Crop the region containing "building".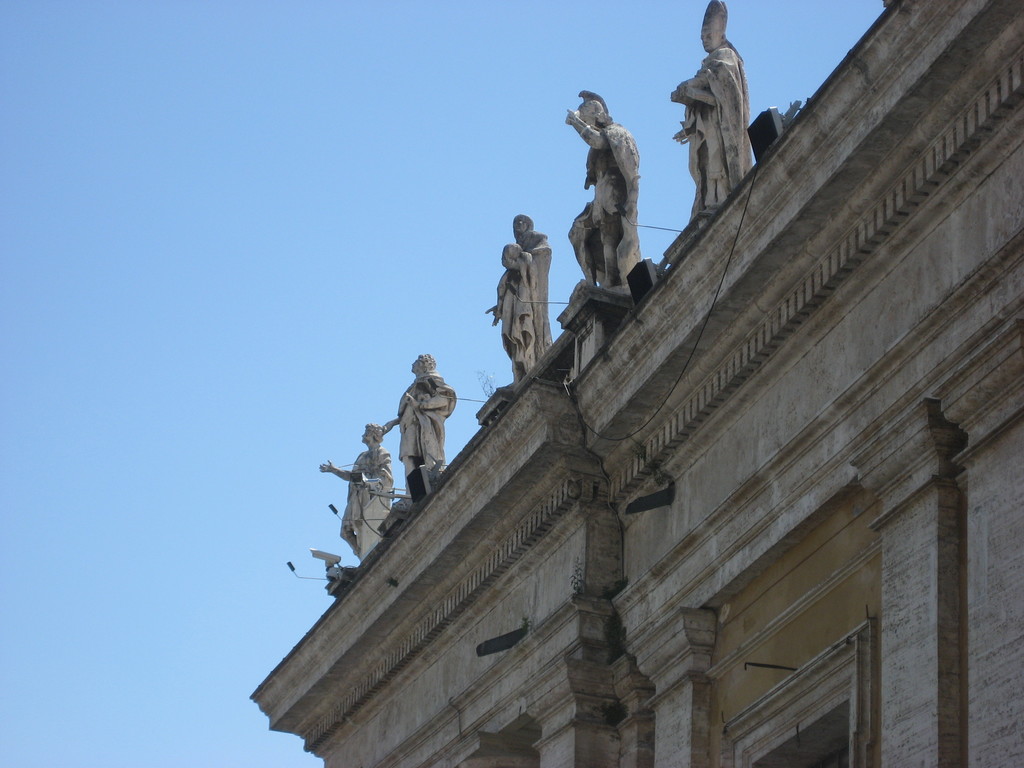
Crop region: crop(250, 0, 1023, 767).
